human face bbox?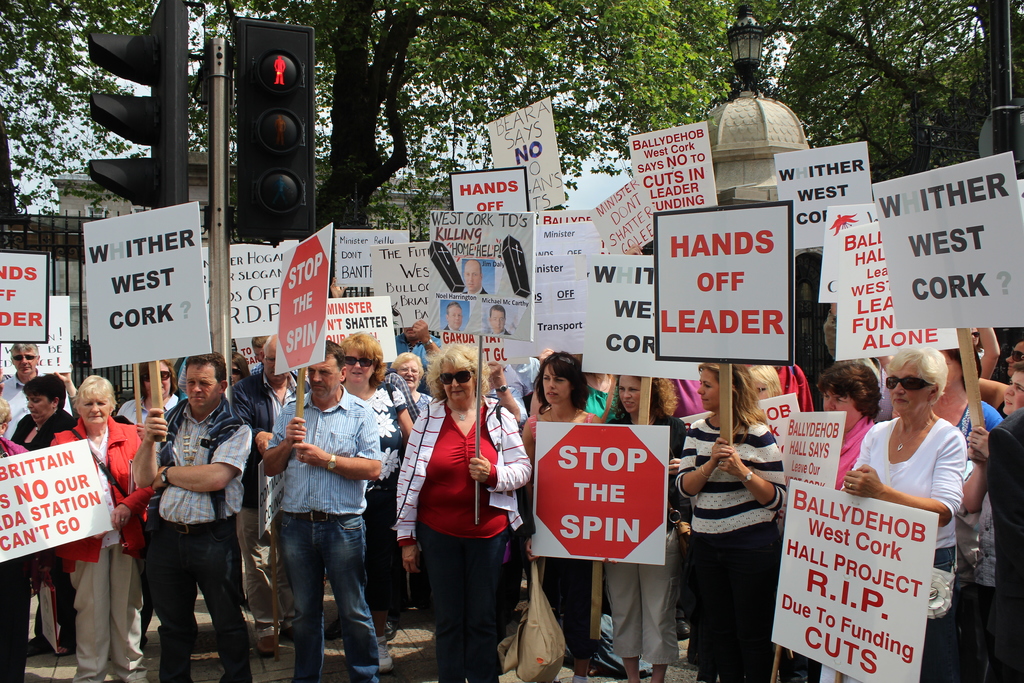
141/360/175/398
